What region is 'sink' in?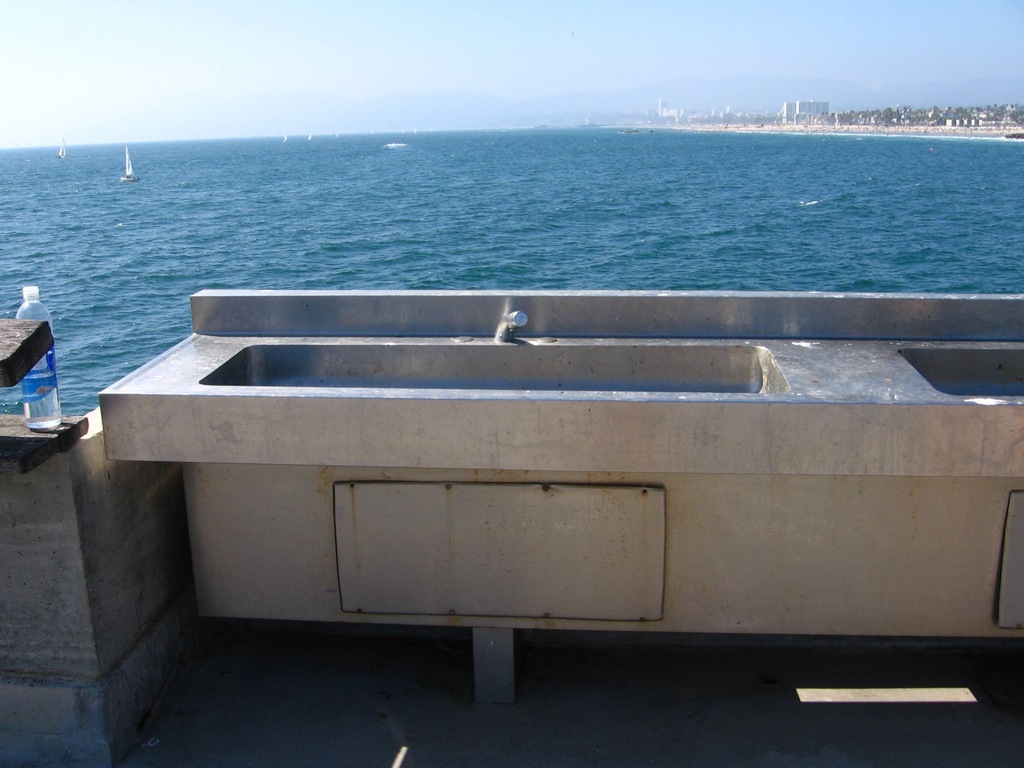
detection(200, 310, 796, 398).
